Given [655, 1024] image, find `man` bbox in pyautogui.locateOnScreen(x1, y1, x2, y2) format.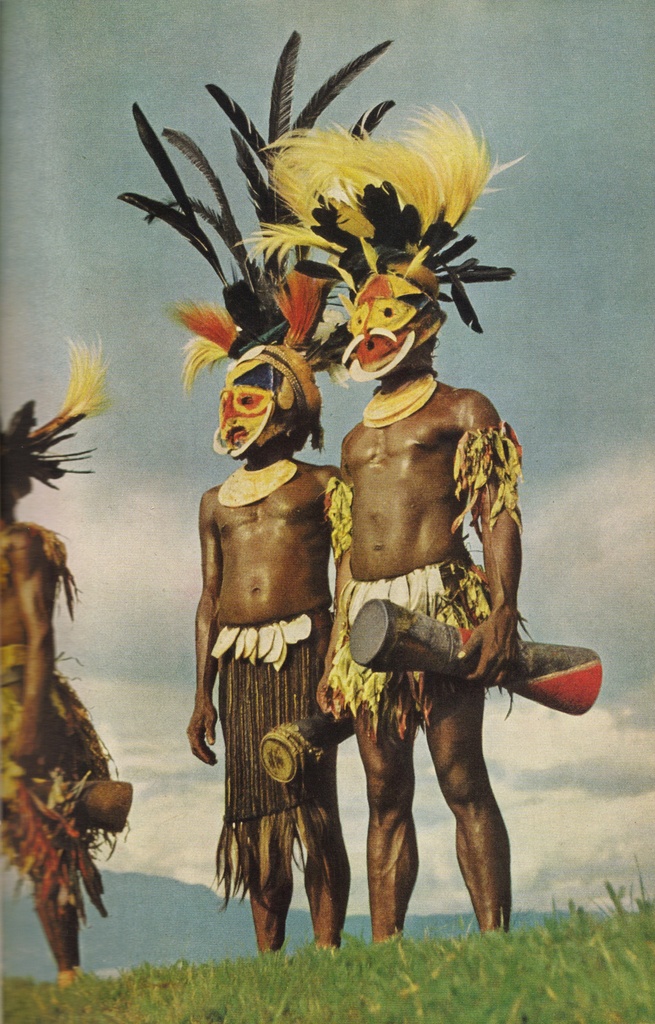
pyautogui.locateOnScreen(174, 310, 356, 941).
